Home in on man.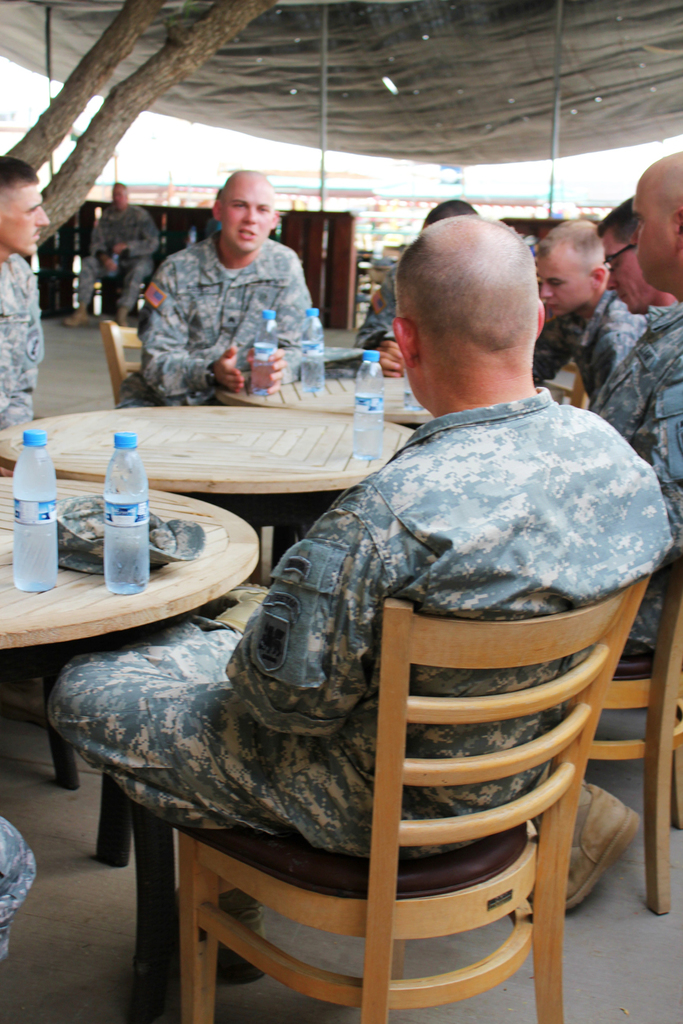
Homed in at Rect(124, 165, 349, 389).
